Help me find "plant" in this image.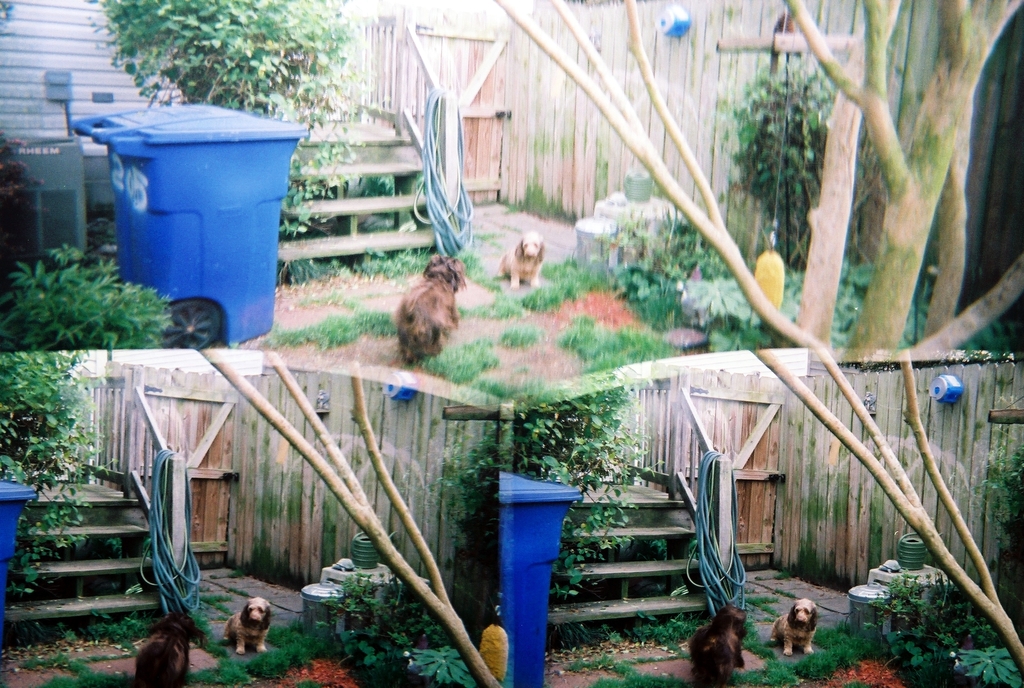
Found it: 275/256/346/286.
